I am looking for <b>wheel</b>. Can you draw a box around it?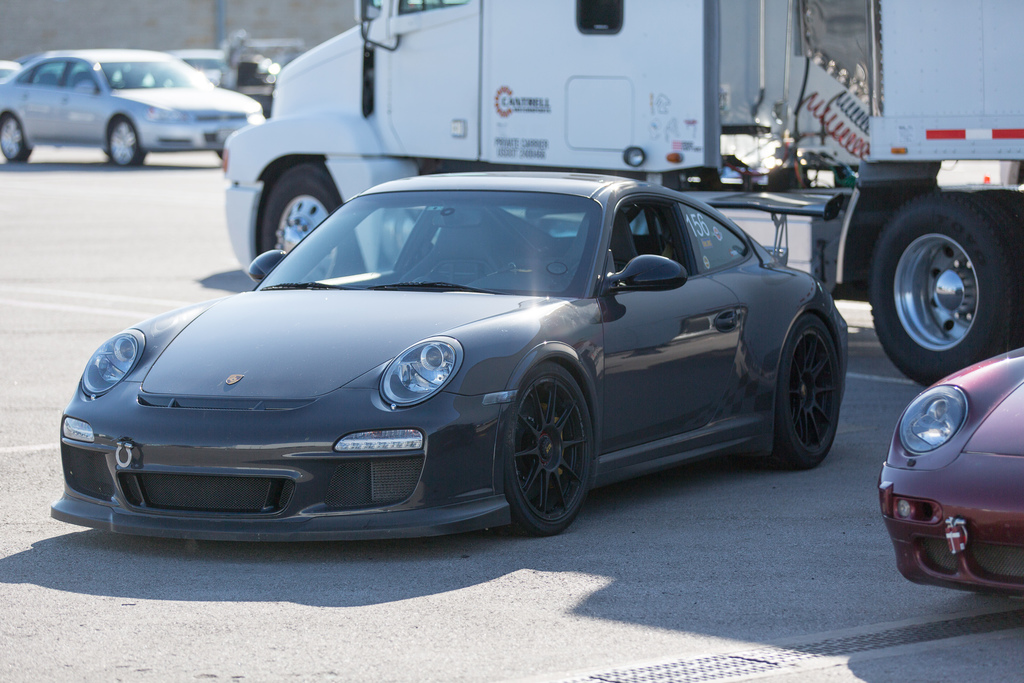
Sure, the bounding box is box(762, 313, 843, 470).
